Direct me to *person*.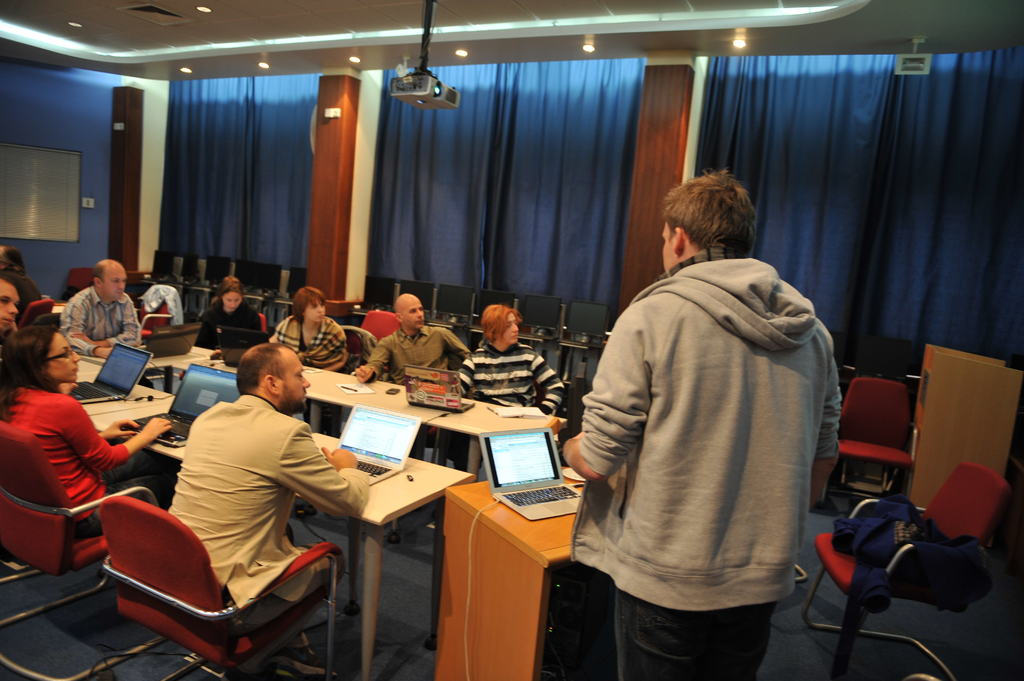
Direction: locate(570, 136, 844, 680).
